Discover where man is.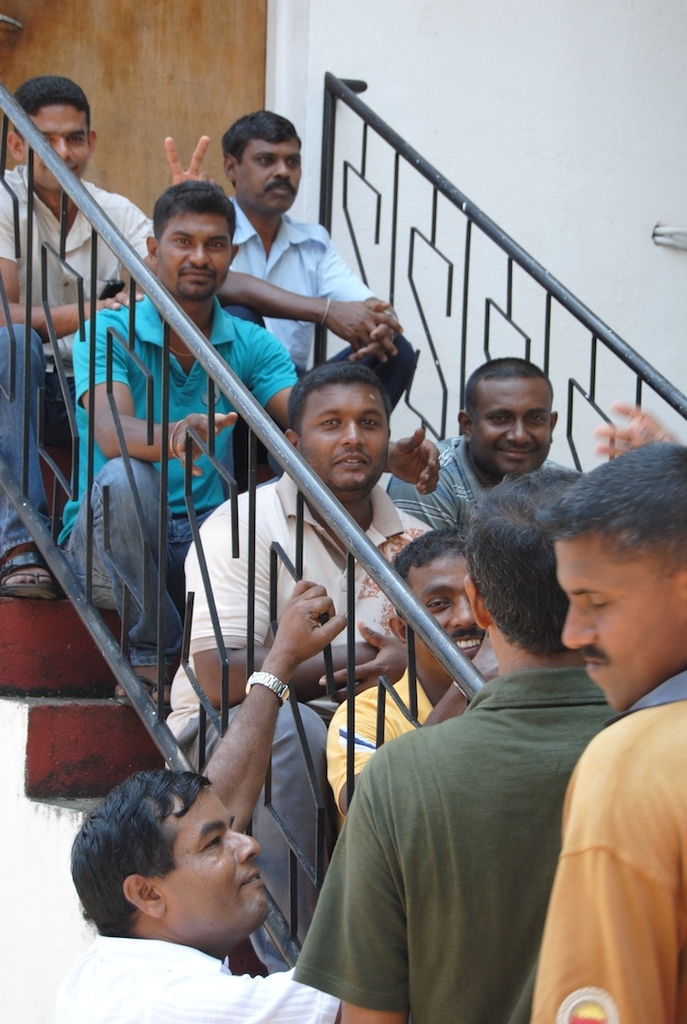
Discovered at (53,763,344,1023).
